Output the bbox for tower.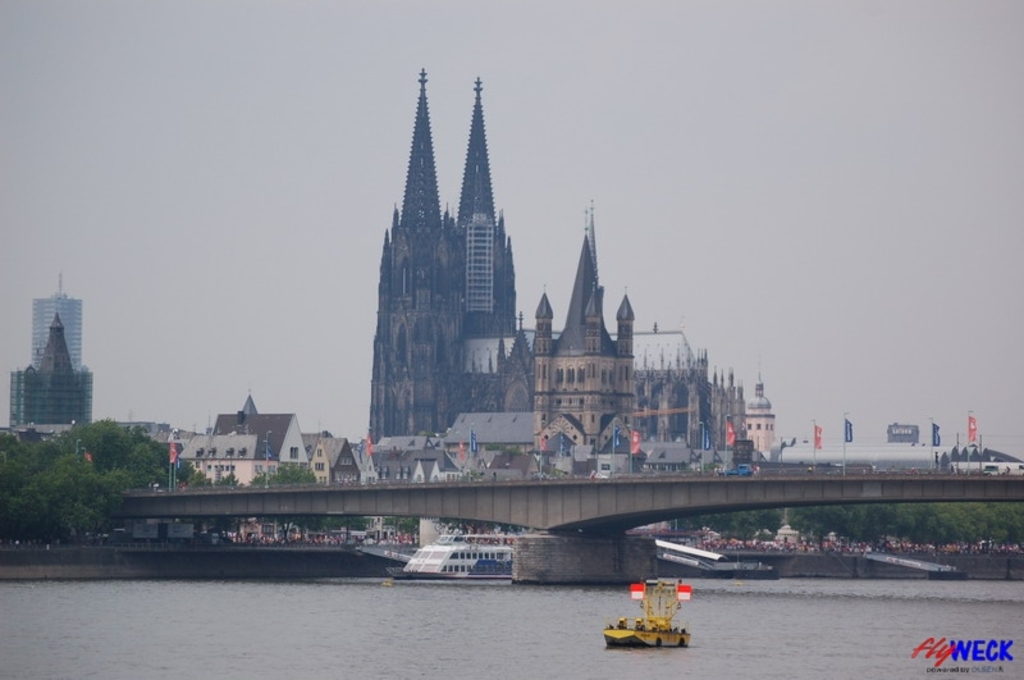
[239, 385, 262, 412].
